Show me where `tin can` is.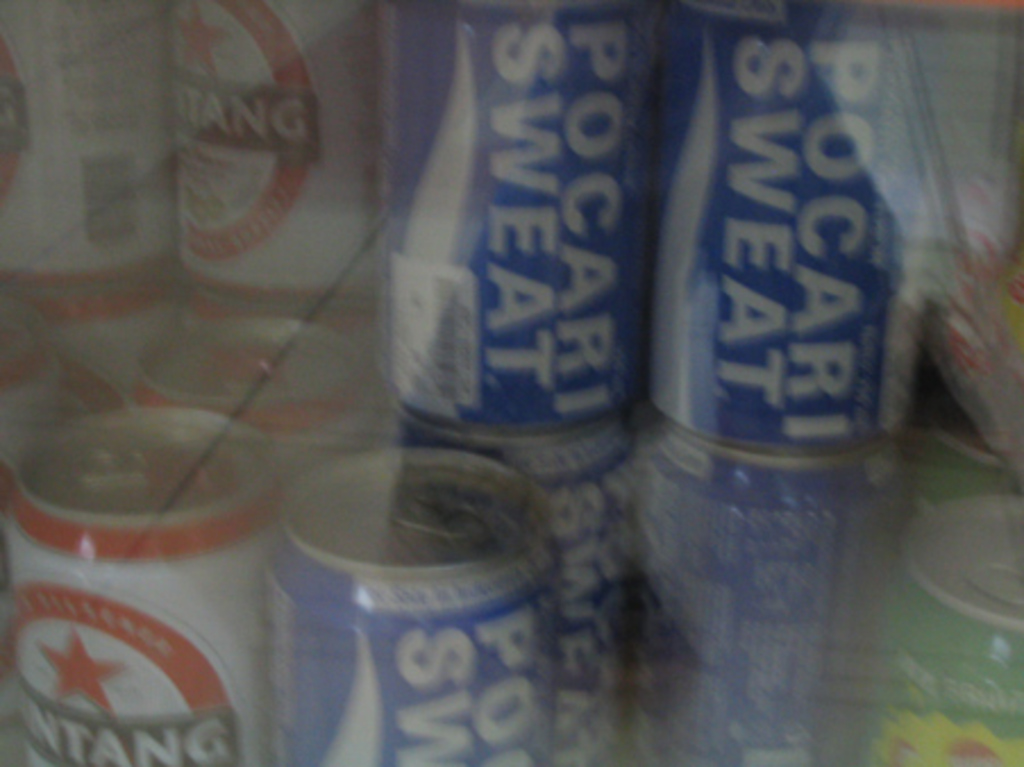
`tin can` is at <bbox>393, 413, 647, 765</bbox>.
